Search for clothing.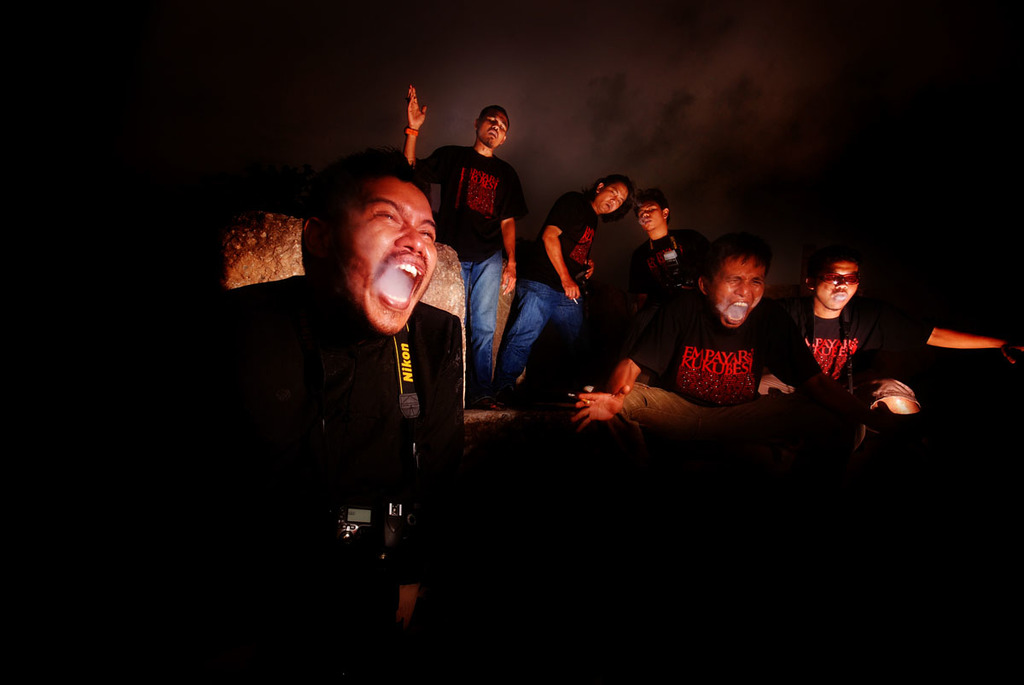
Found at x1=630, y1=226, x2=703, y2=310.
